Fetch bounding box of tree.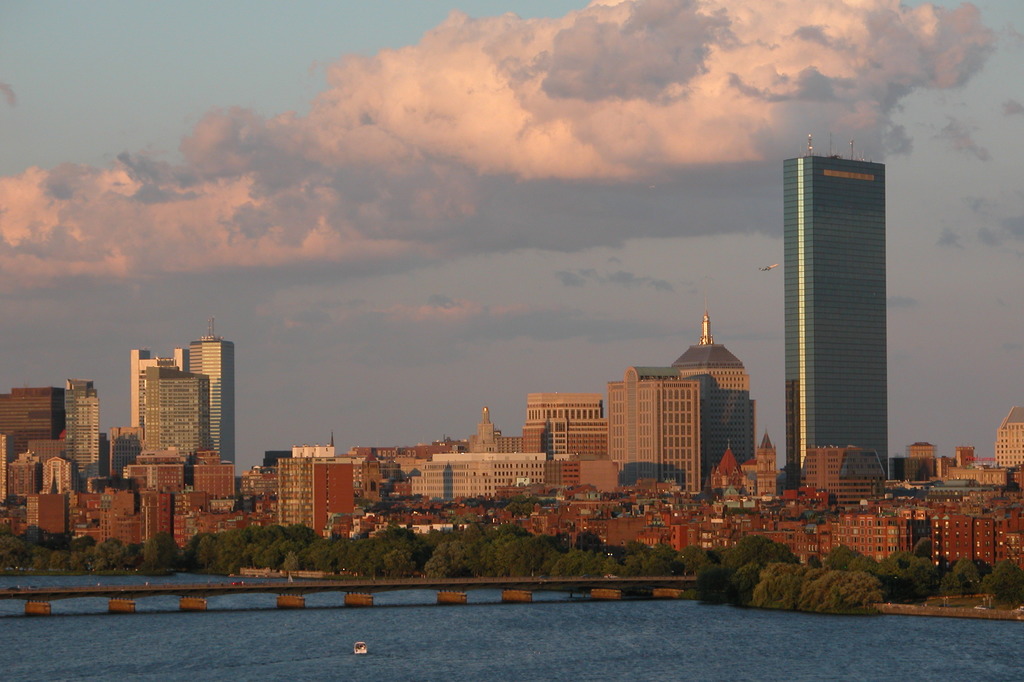
Bbox: region(859, 553, 890, 596).
